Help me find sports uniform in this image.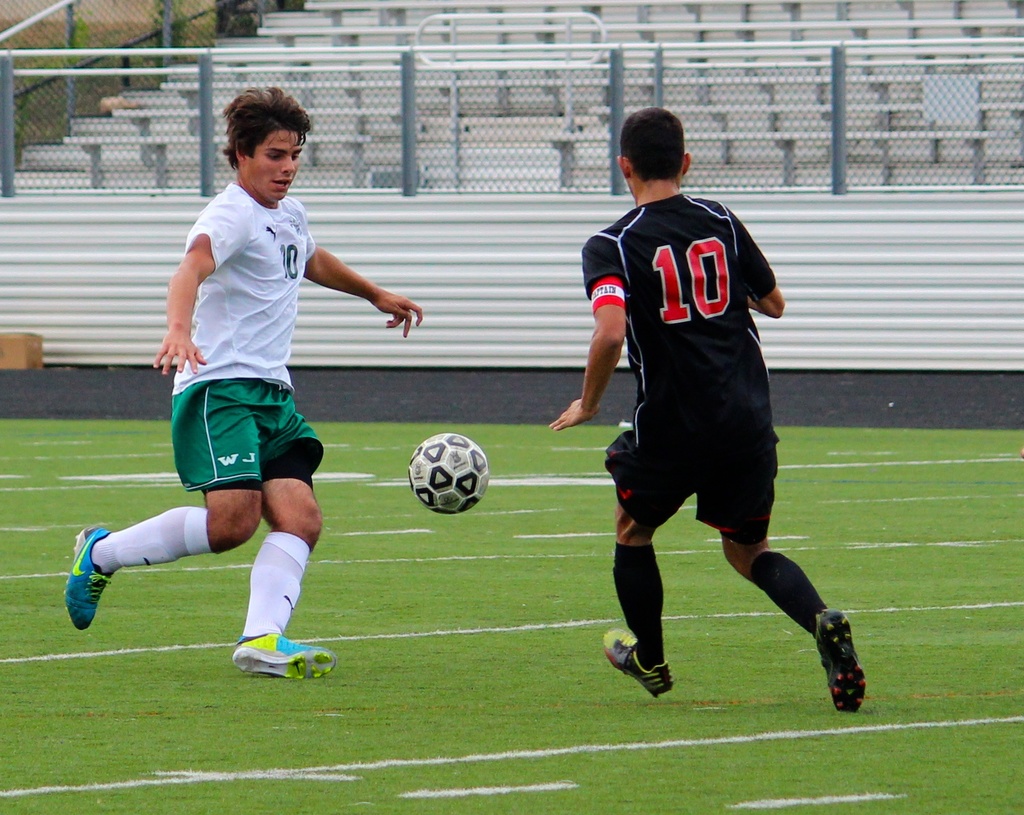
Found it: bbox(173, 170, 317, 501).
